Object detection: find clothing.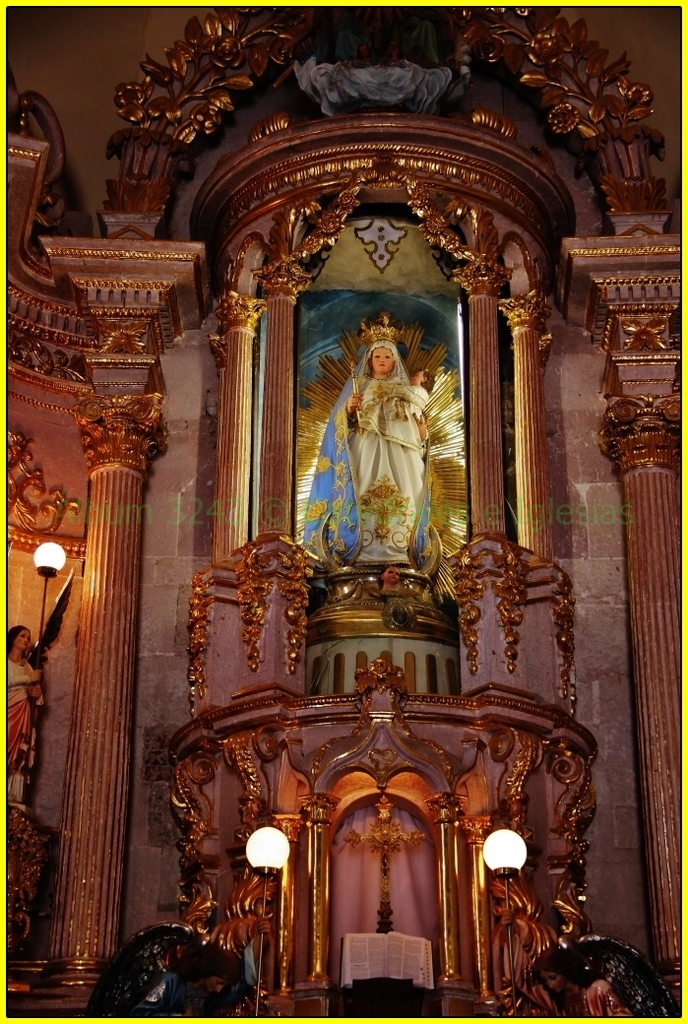
(359,383,430,454).
